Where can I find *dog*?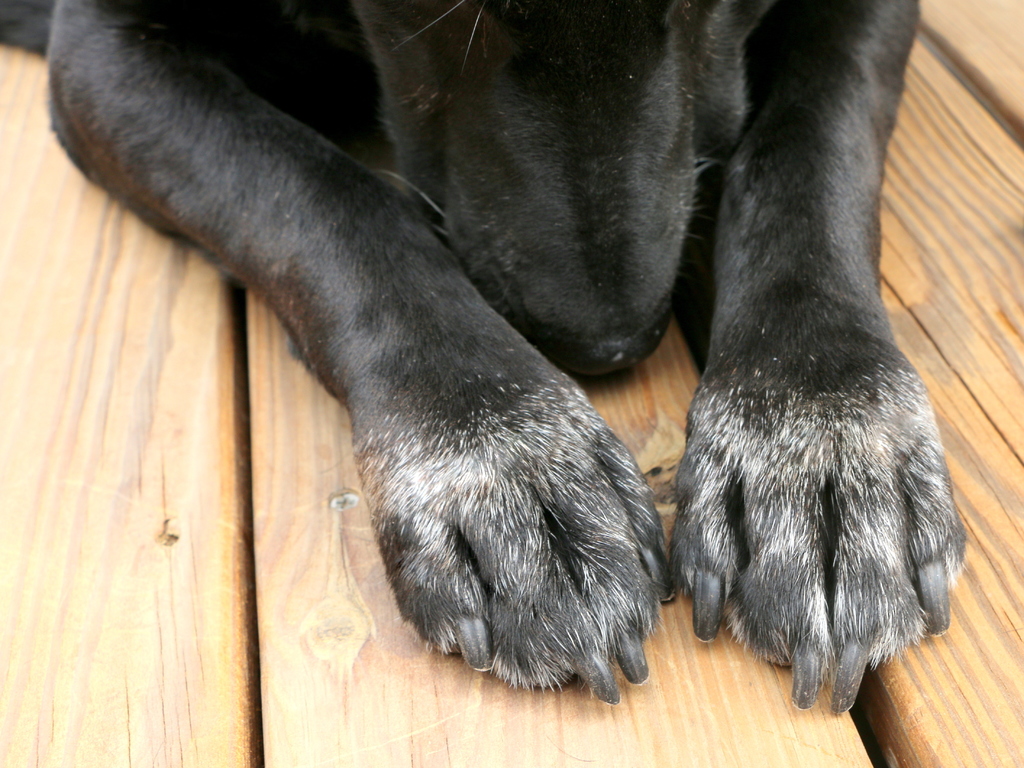
You can find it at l=0, t=0, r=967, b=718.
